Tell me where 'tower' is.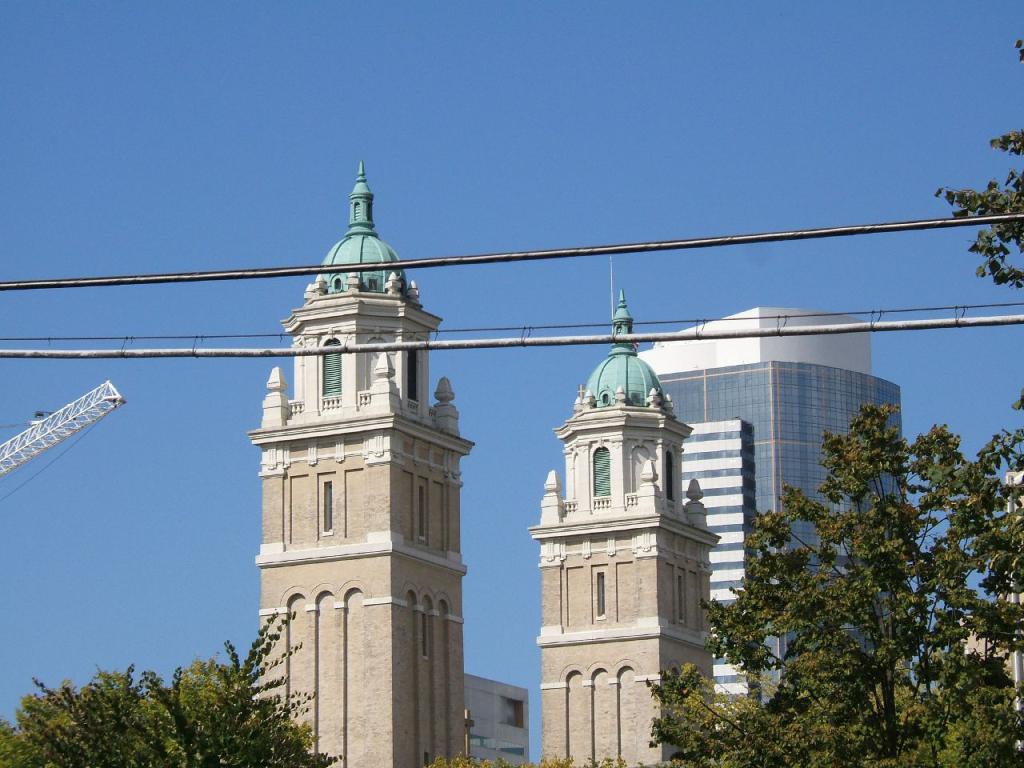
'tower' is at (536,290,714,767).
